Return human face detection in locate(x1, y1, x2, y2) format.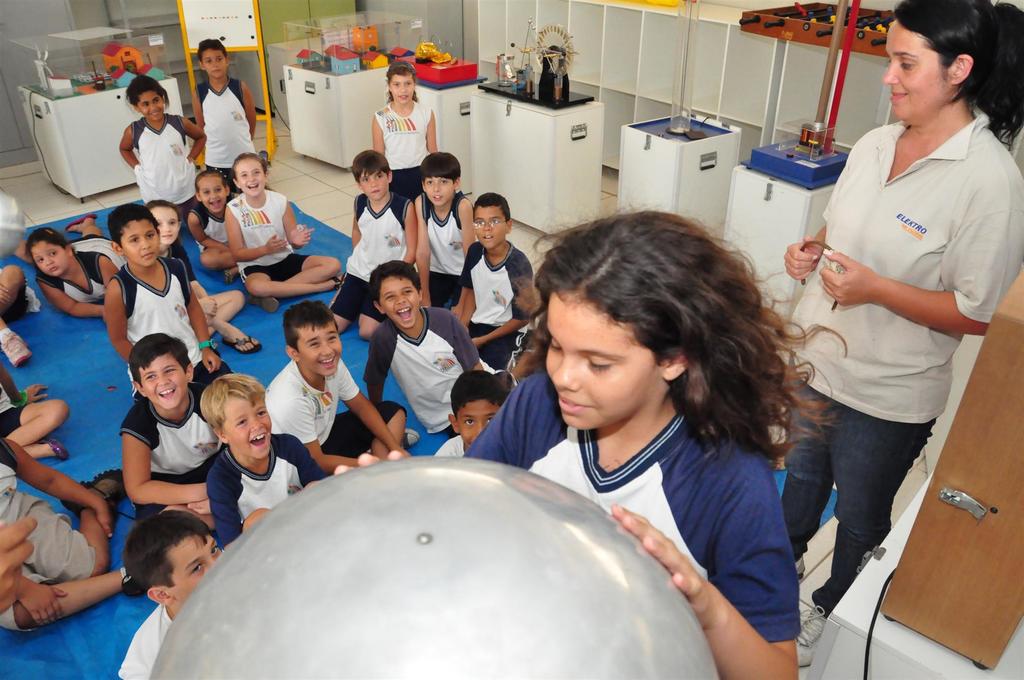
locate(29, 241, 67, 277).
